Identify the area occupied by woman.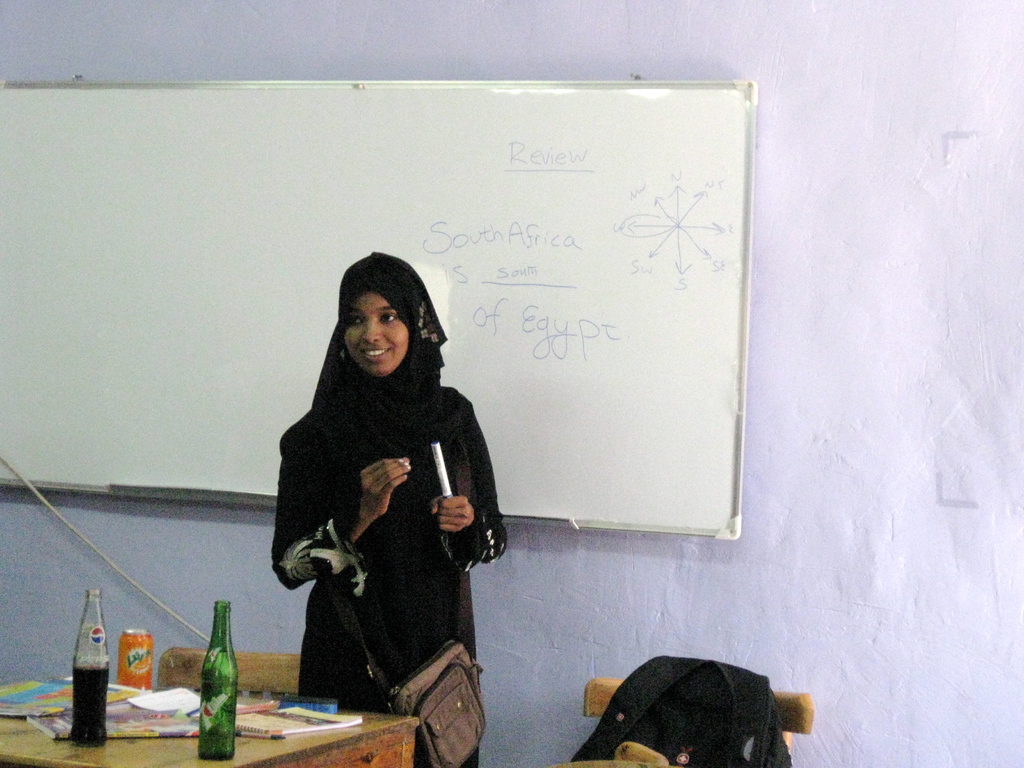
Area: (274, 255, 508, 767).
